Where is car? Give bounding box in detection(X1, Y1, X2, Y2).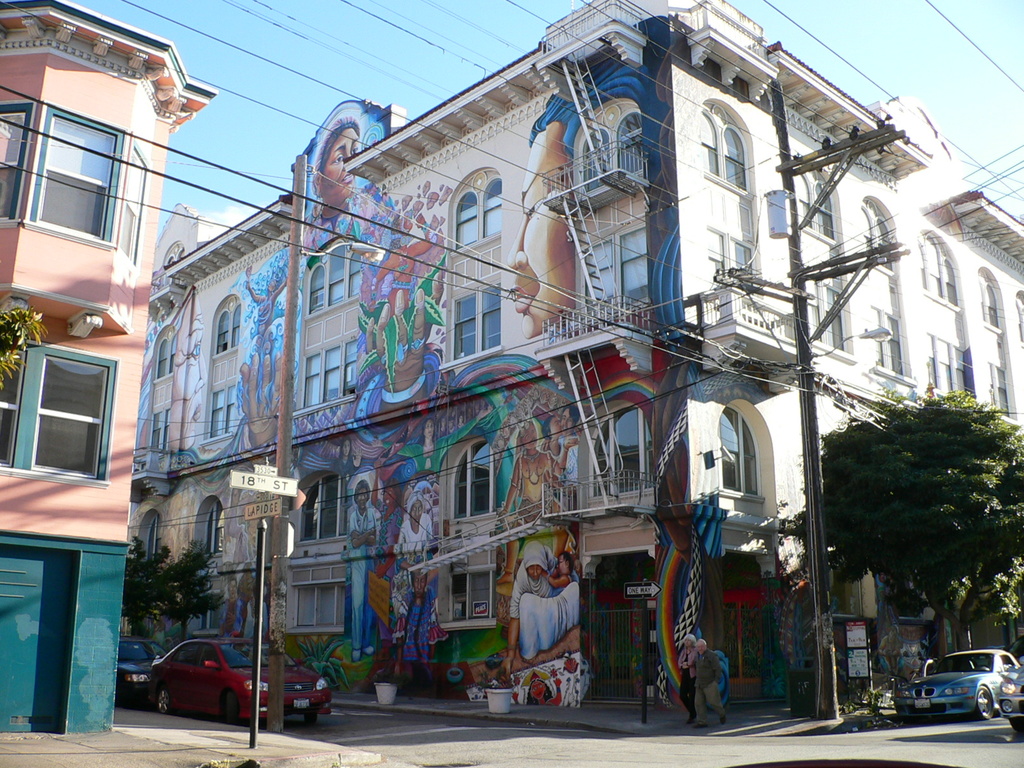
detection(989, 660, 1023, 729).
